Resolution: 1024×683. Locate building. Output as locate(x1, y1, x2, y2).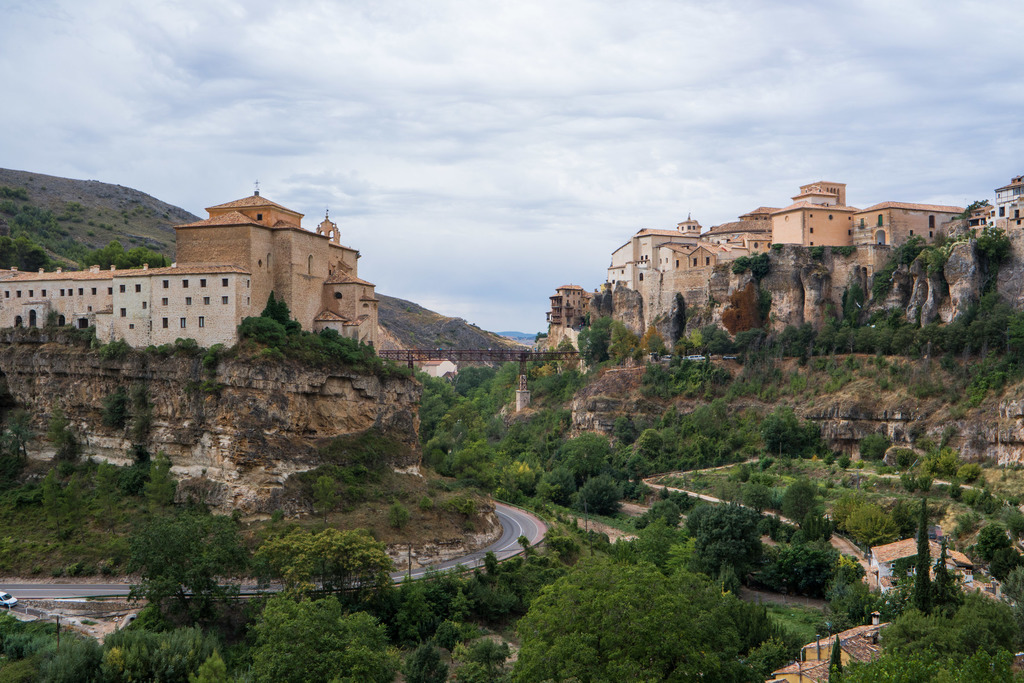
locate(545, 177, 965, 334).
